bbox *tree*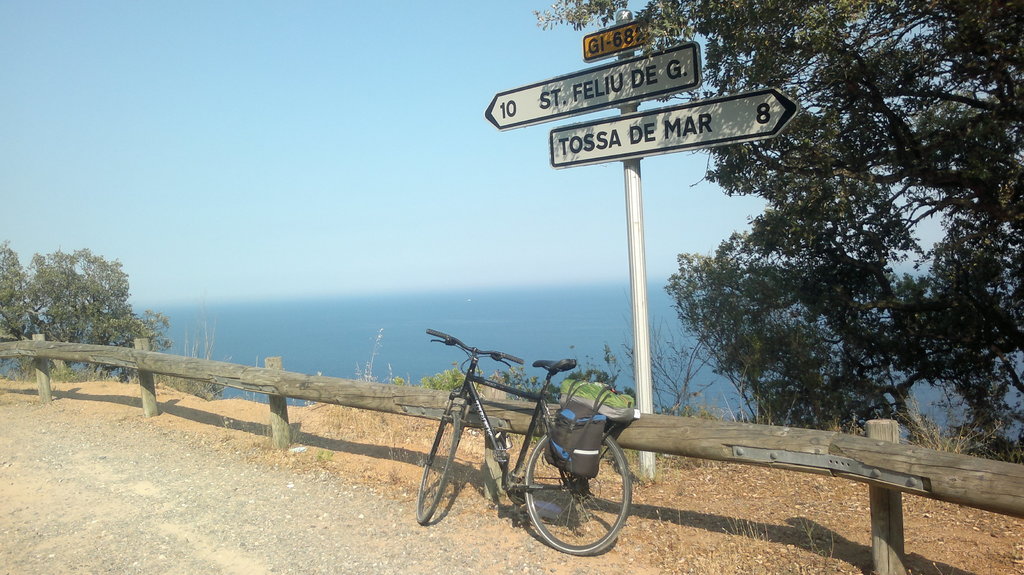
565 0 1023 415
